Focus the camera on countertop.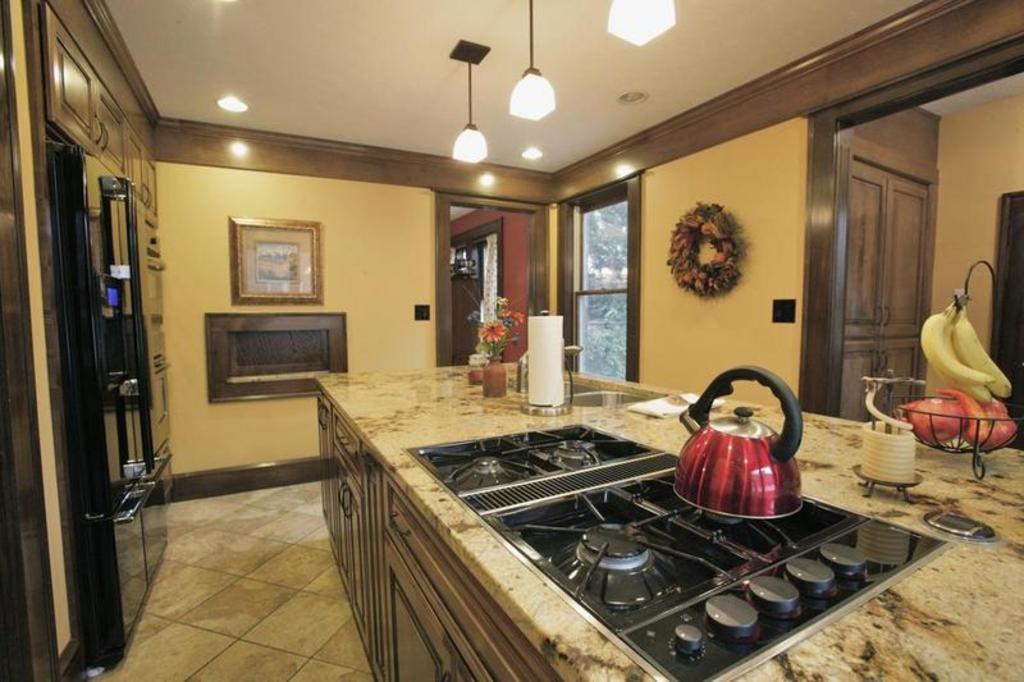
Focus region: (x1=315, y1=360, x2=1023, y2=681).
